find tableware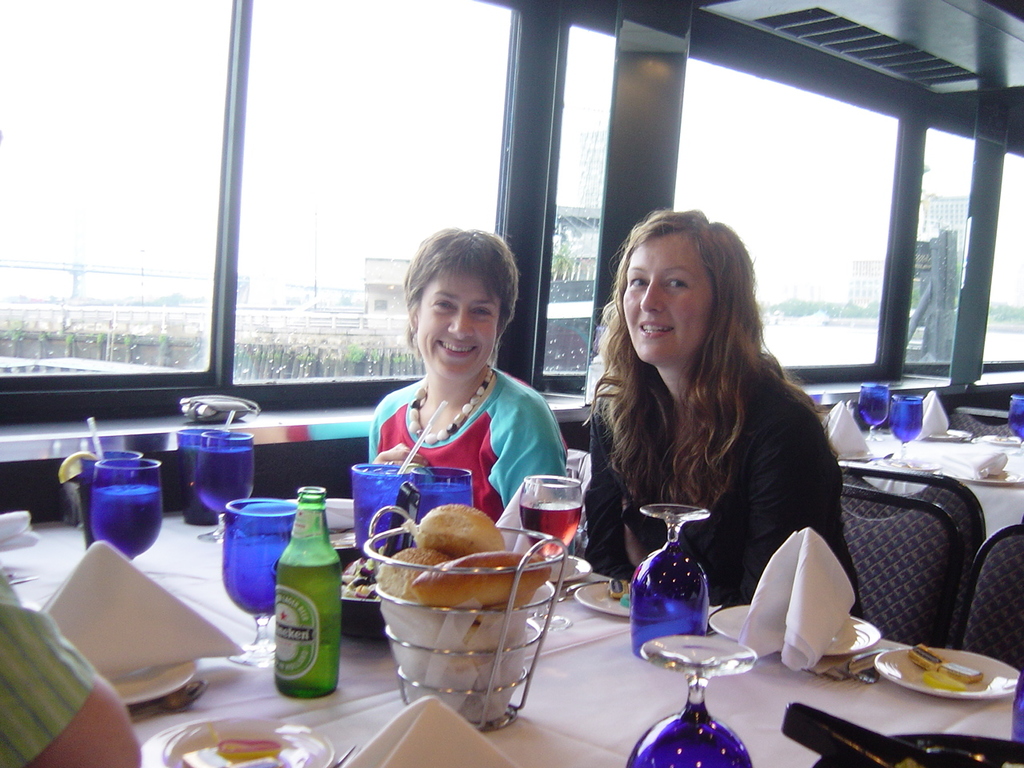
BBox(618, 629, 758, 767)
